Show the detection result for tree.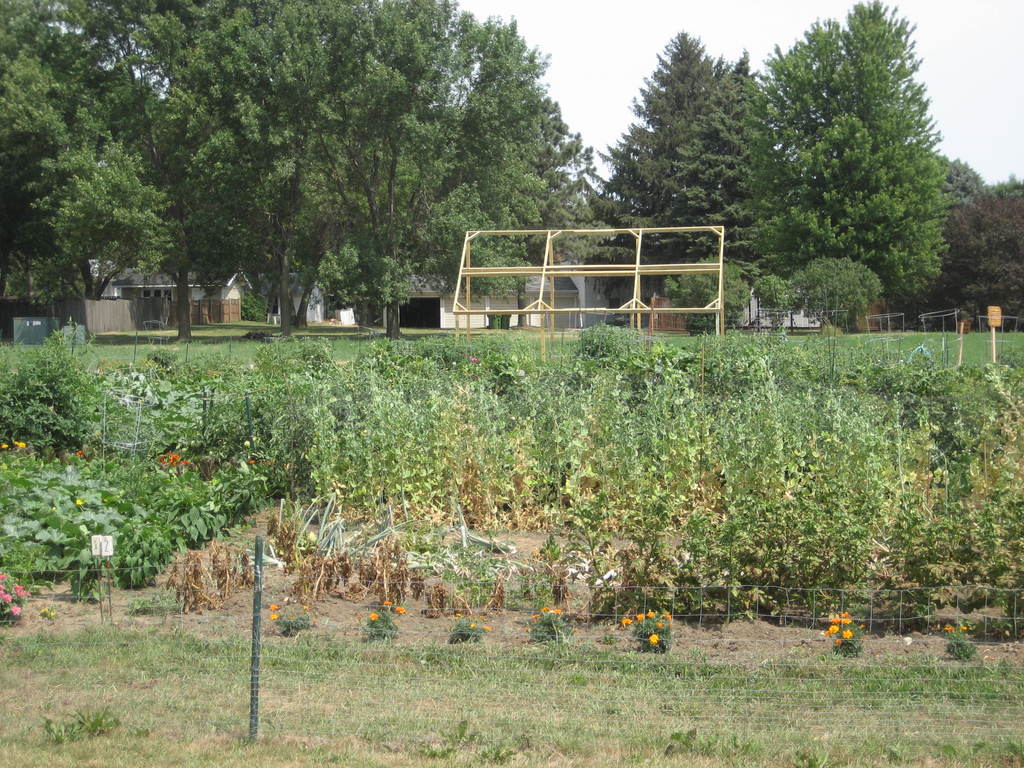
789, 257, 884, 337.
